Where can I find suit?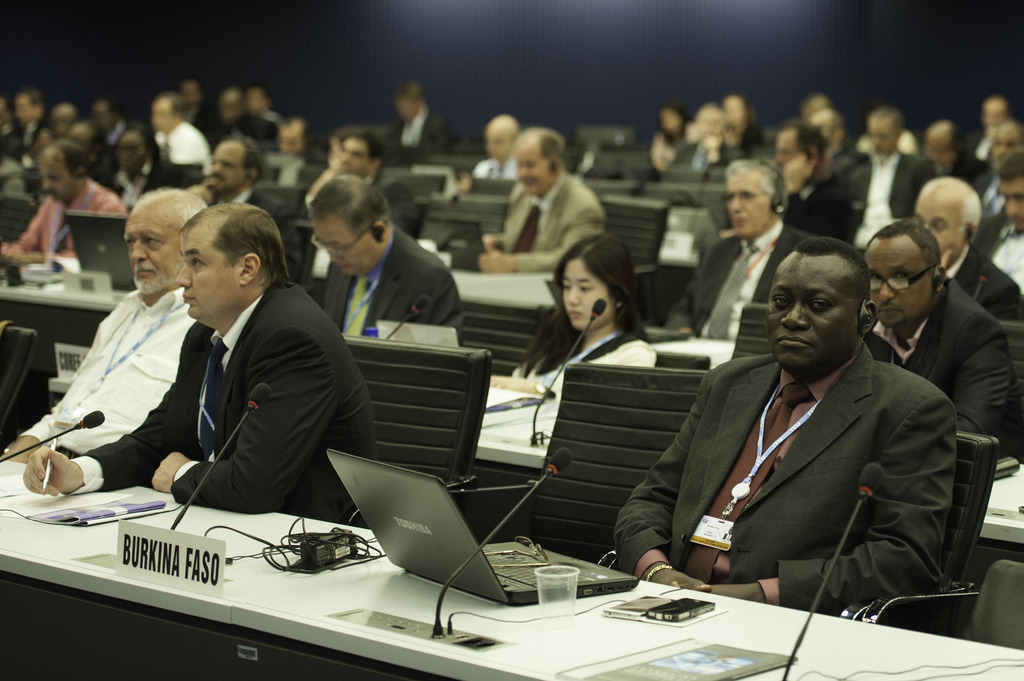
You can find it at [939, 243, 1022, 319].
